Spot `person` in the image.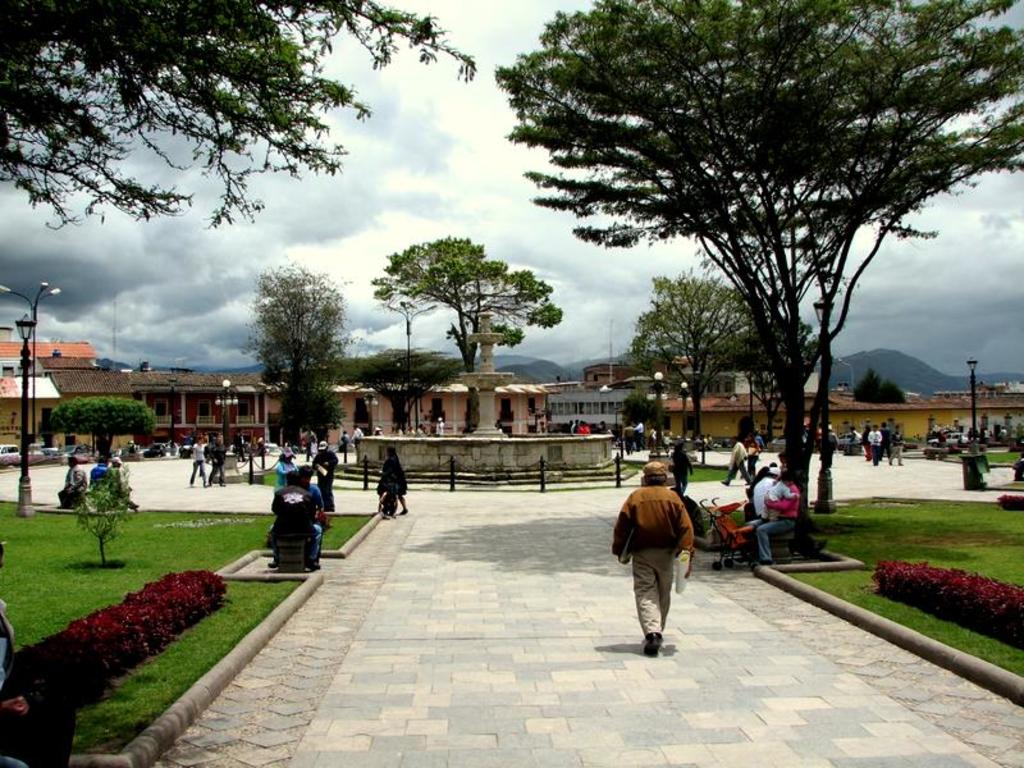
`person` found at [374, 444, 408, 518].
